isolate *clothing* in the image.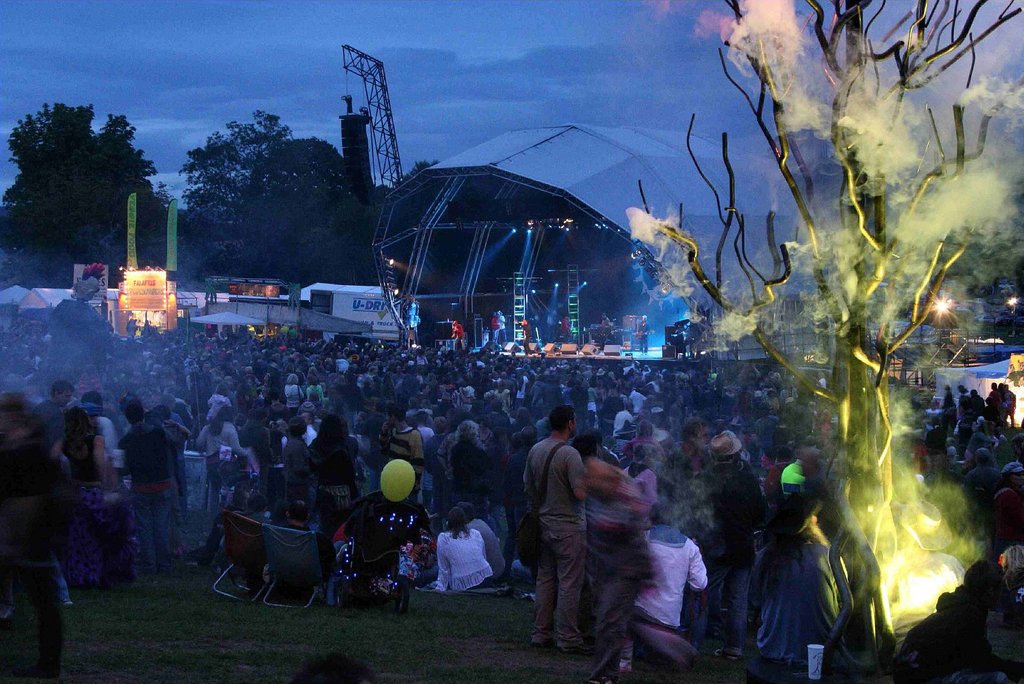
Isolated region: crop(632, 317, 653, 343).
